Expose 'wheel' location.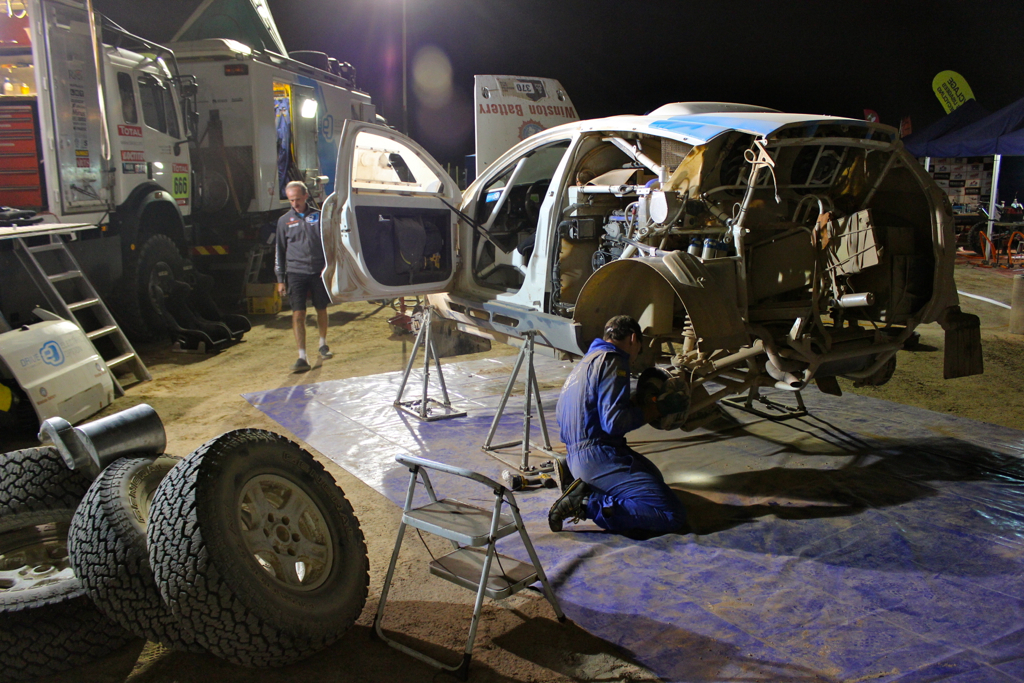
Exposed at x1=0 y1=445 x2=87 y2=526.
